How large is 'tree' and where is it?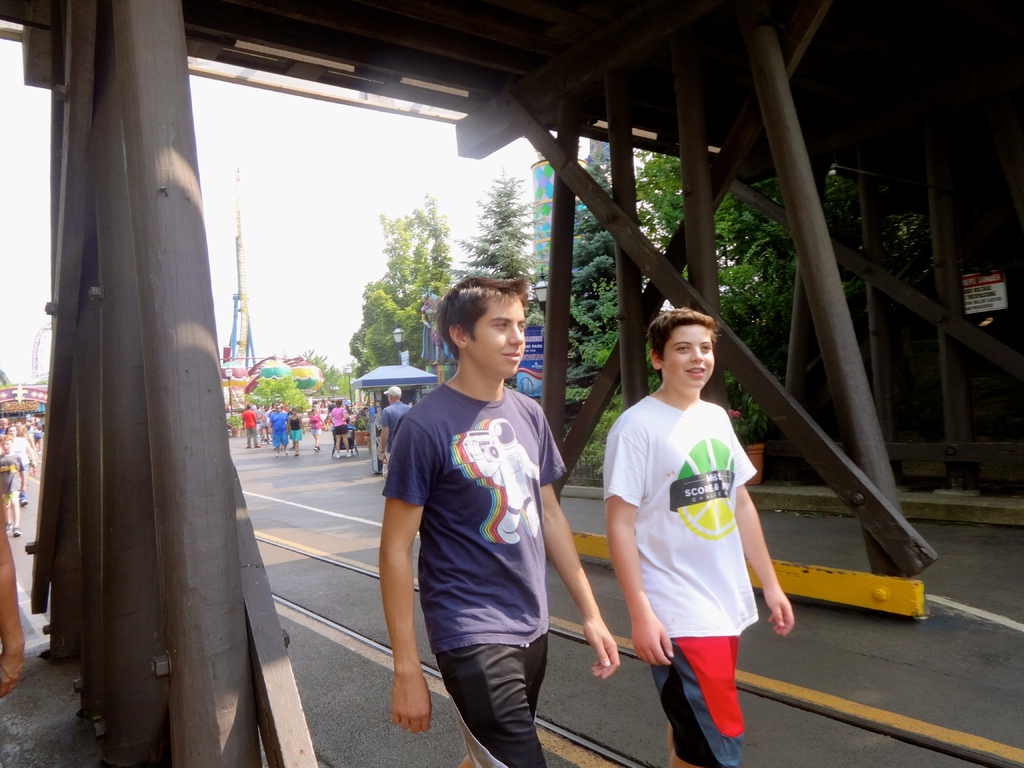
Bounding box: locate(247, 373, 312, 424).
